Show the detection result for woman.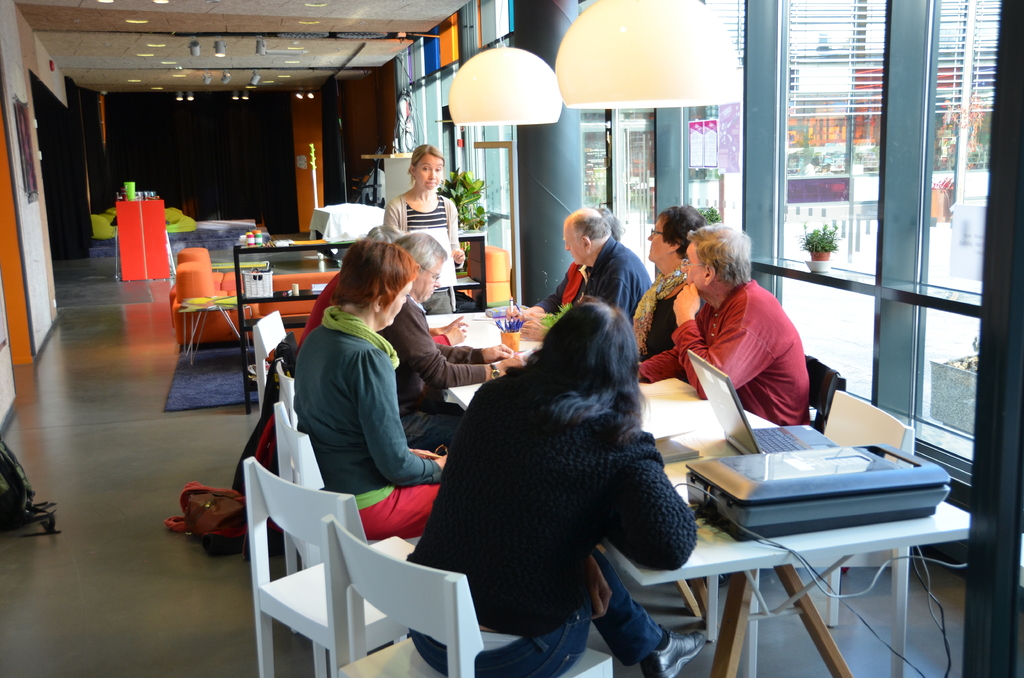
l=376, t=147, r=464, b=273.
